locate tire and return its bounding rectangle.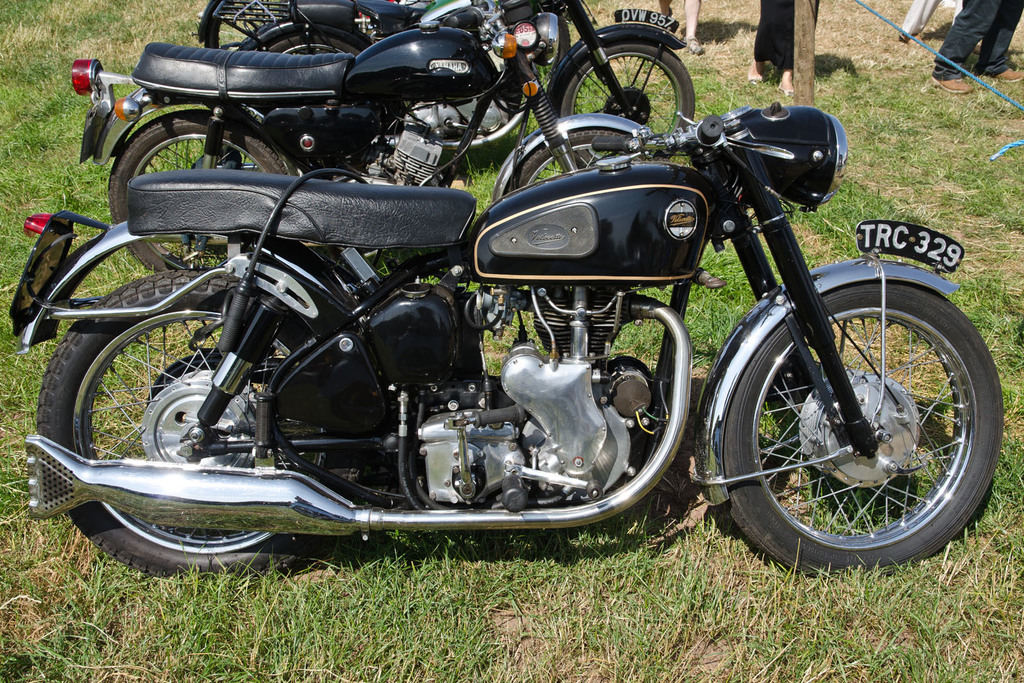
rect(719, 279, 1005, 580).
